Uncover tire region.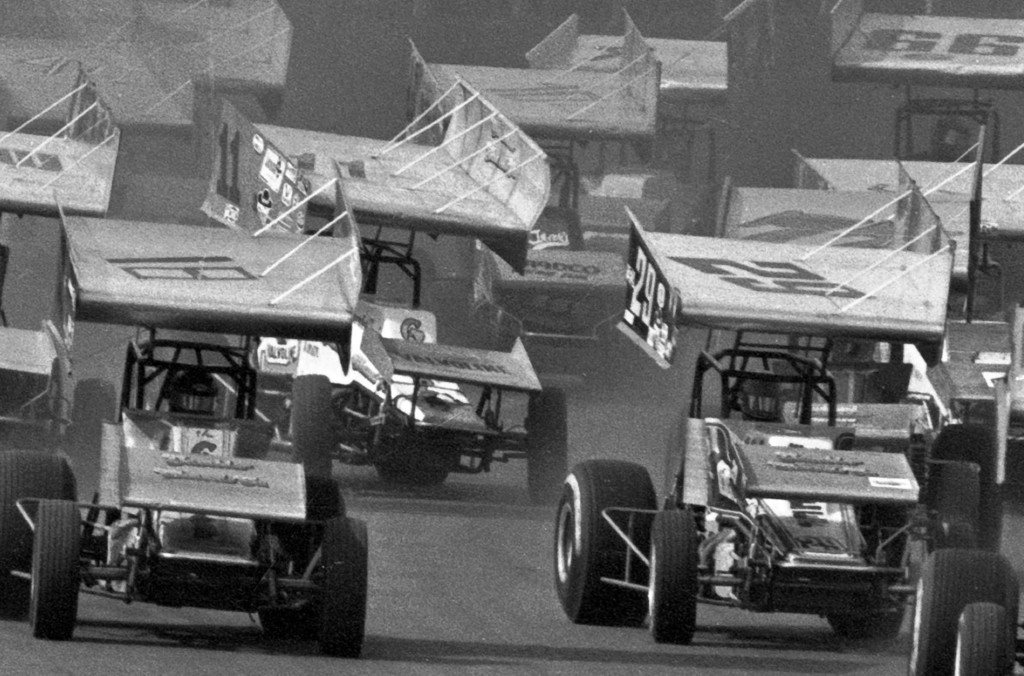
Uncovered: <region>521, 385, 569, 508</region>.
